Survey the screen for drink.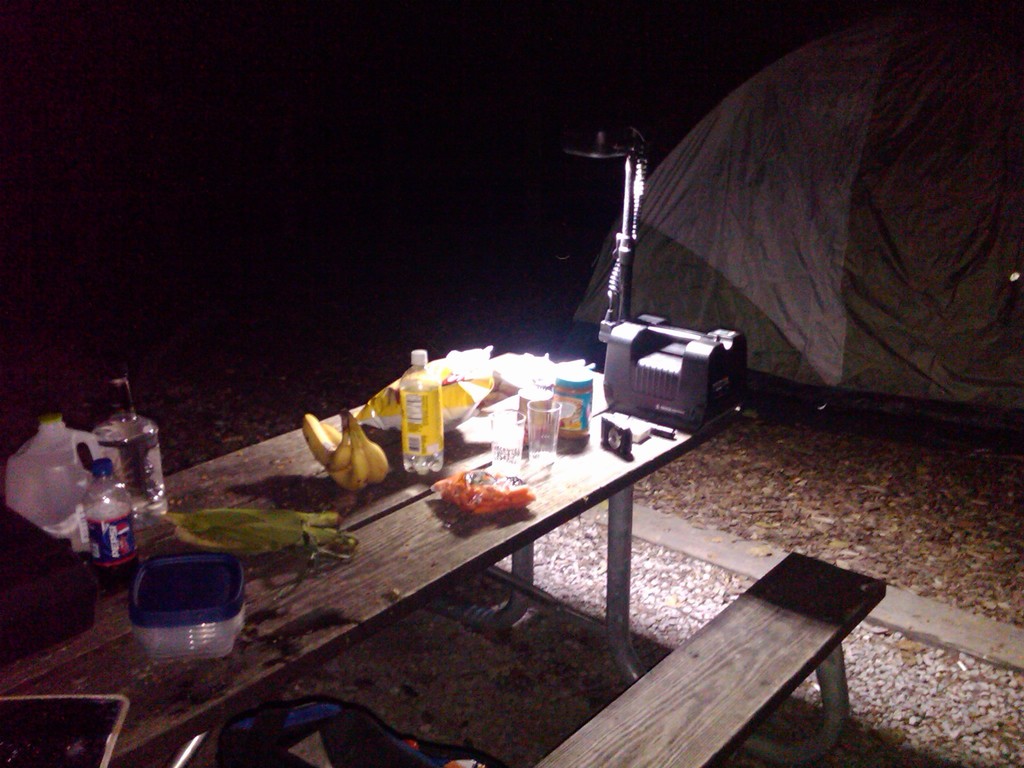
Survey found: 83,456,129,584.
